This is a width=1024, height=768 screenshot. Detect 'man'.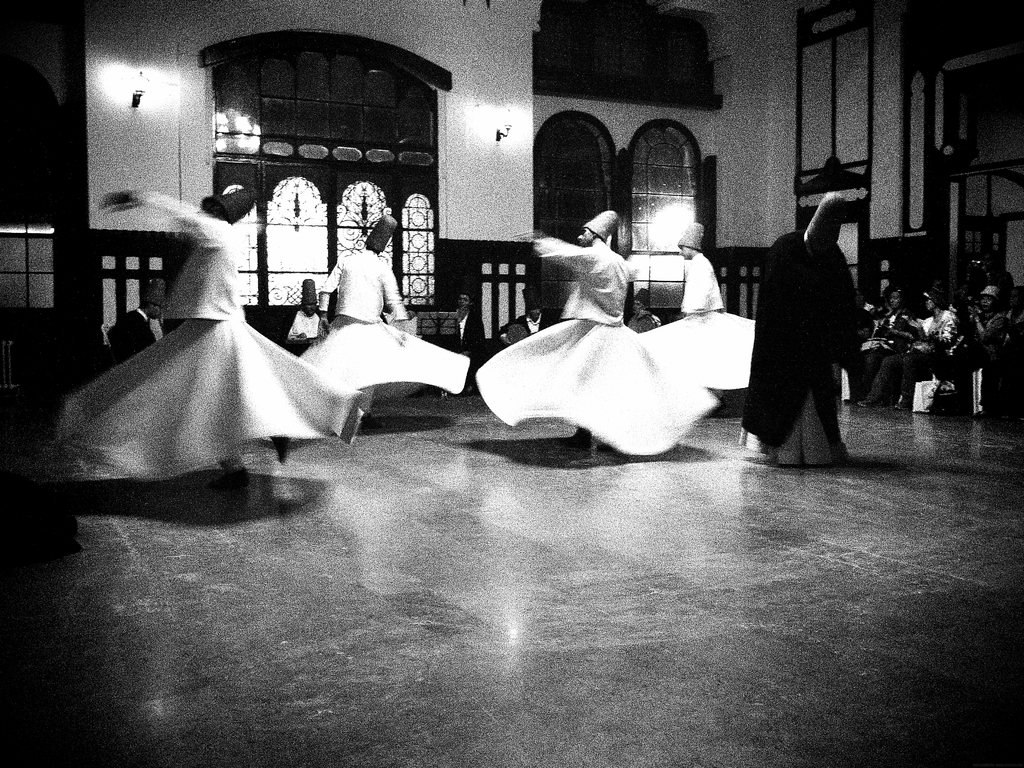
(63,194,352,495).
